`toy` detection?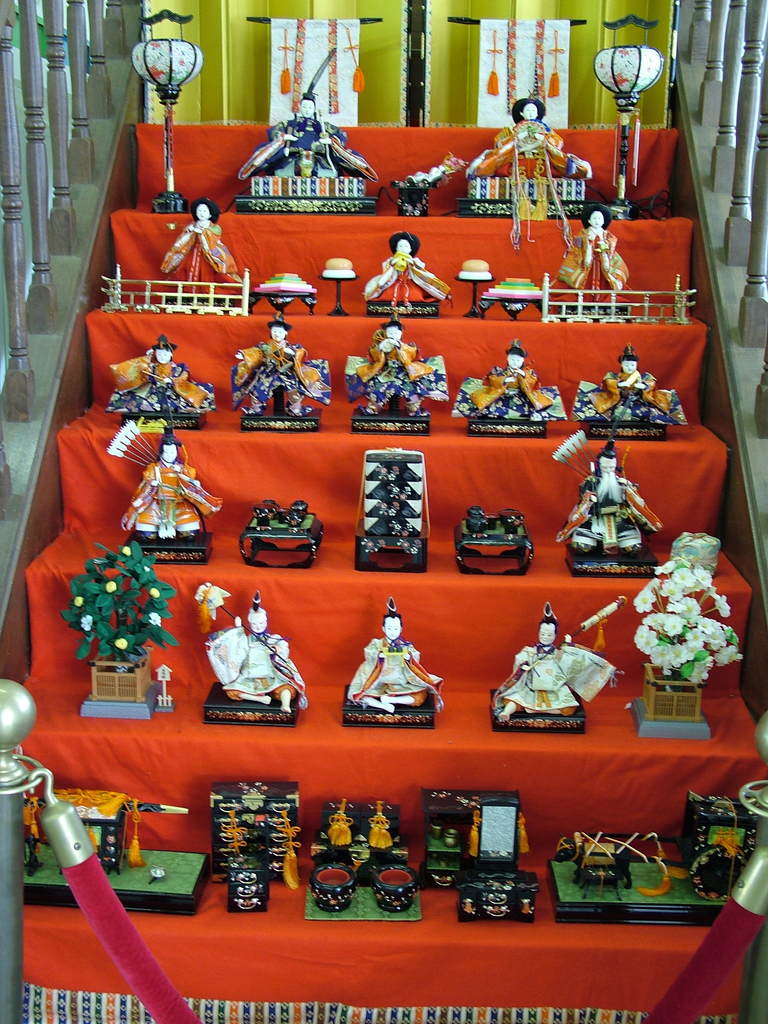
locate(107, 340, 224, 426)
